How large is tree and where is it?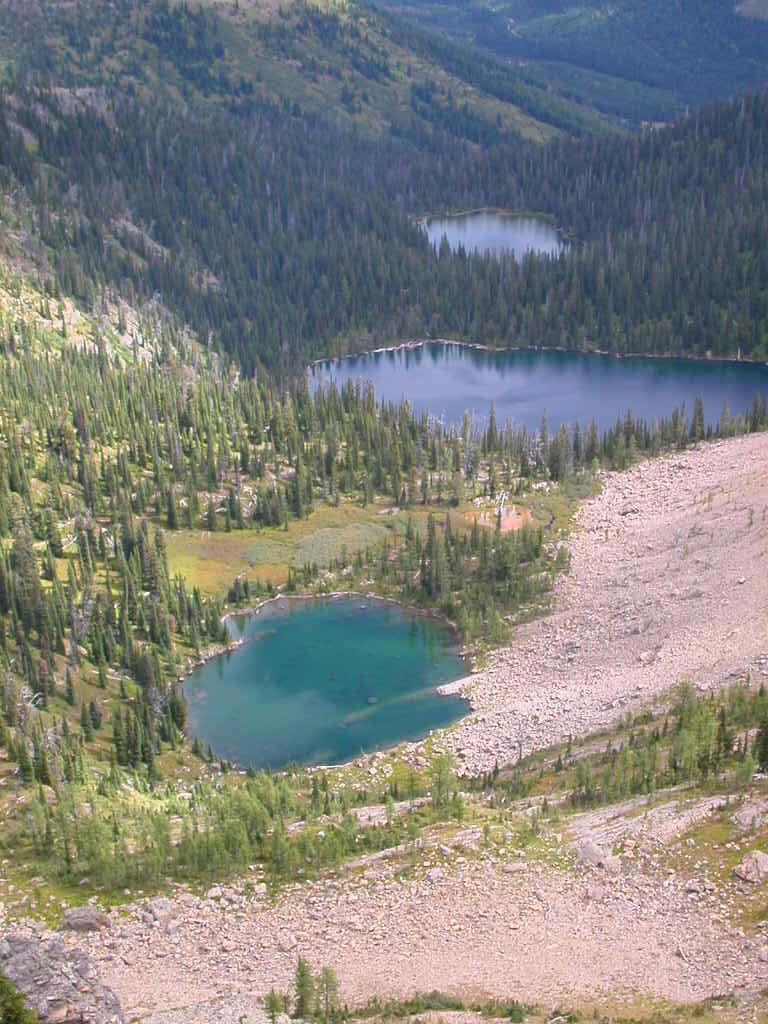
Bounding box: Rect(257, 951, 344, 1023).
